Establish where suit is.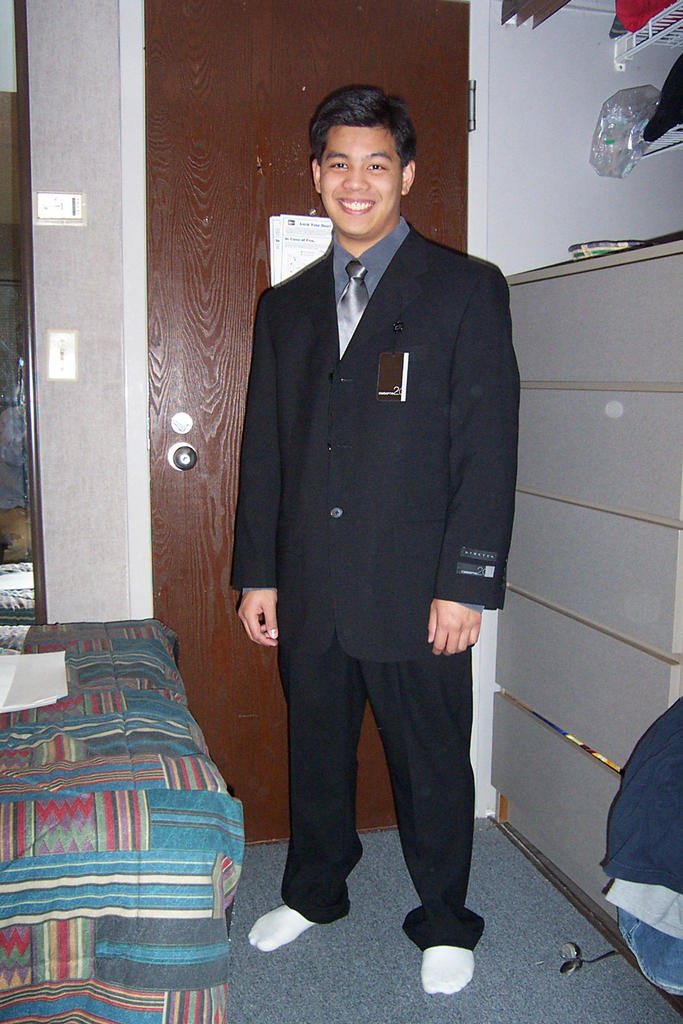
Established at Rect(251, 90, 511, 1010).
